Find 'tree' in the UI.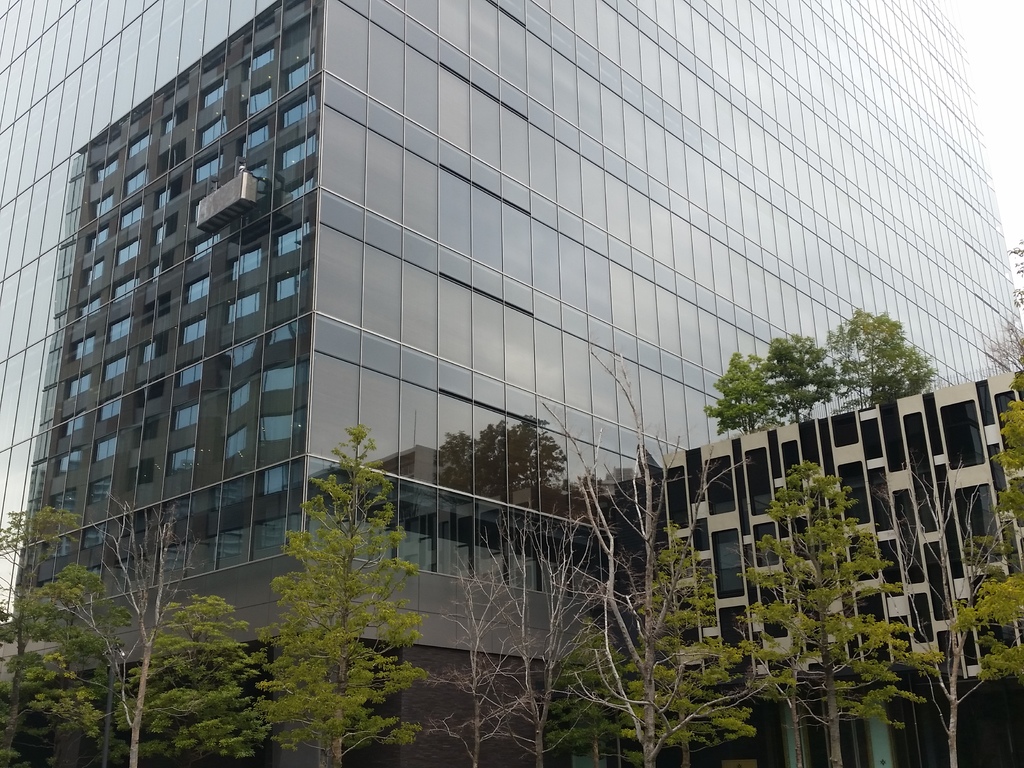
UI element at region(542, 521, 748, 765).
